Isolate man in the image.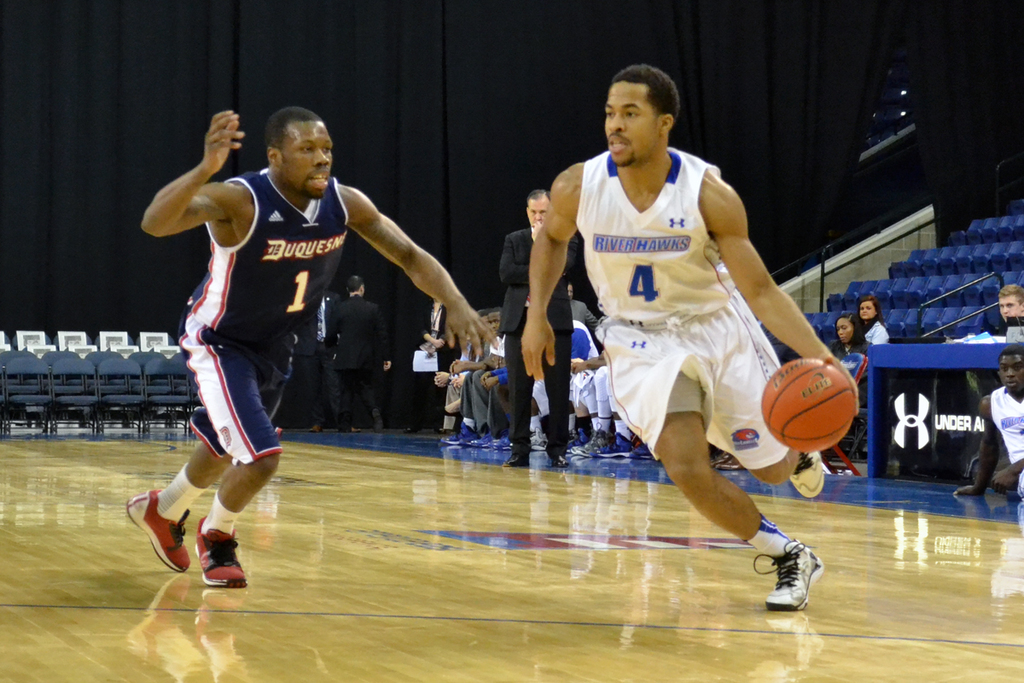
Isolated region: x1=998, y1=280, x2=1021, y2=324.
